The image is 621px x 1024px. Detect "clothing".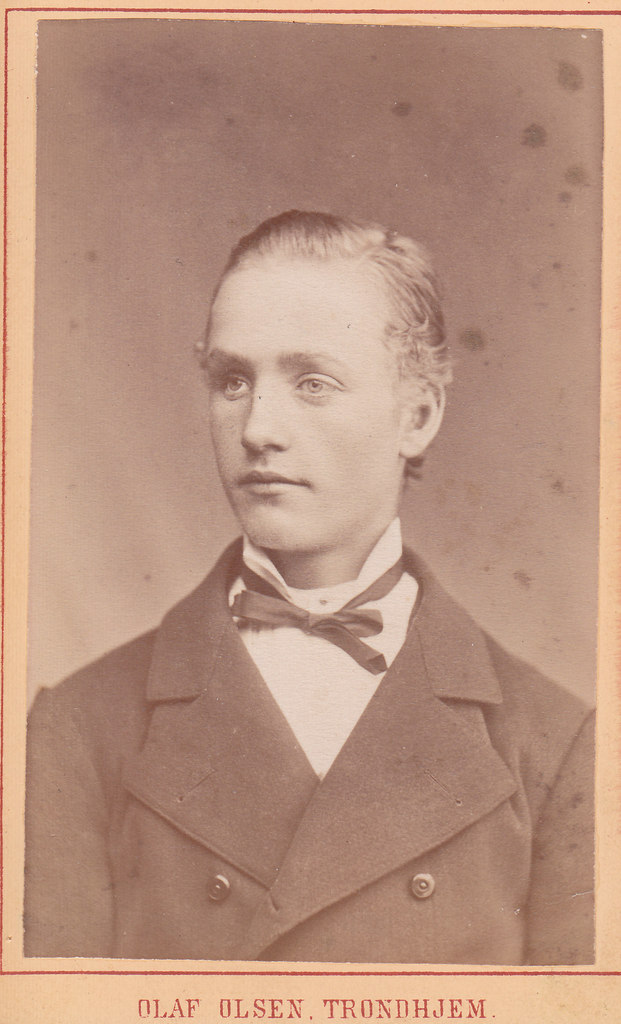
Detection: select_region(22, 532, 597, 961).
